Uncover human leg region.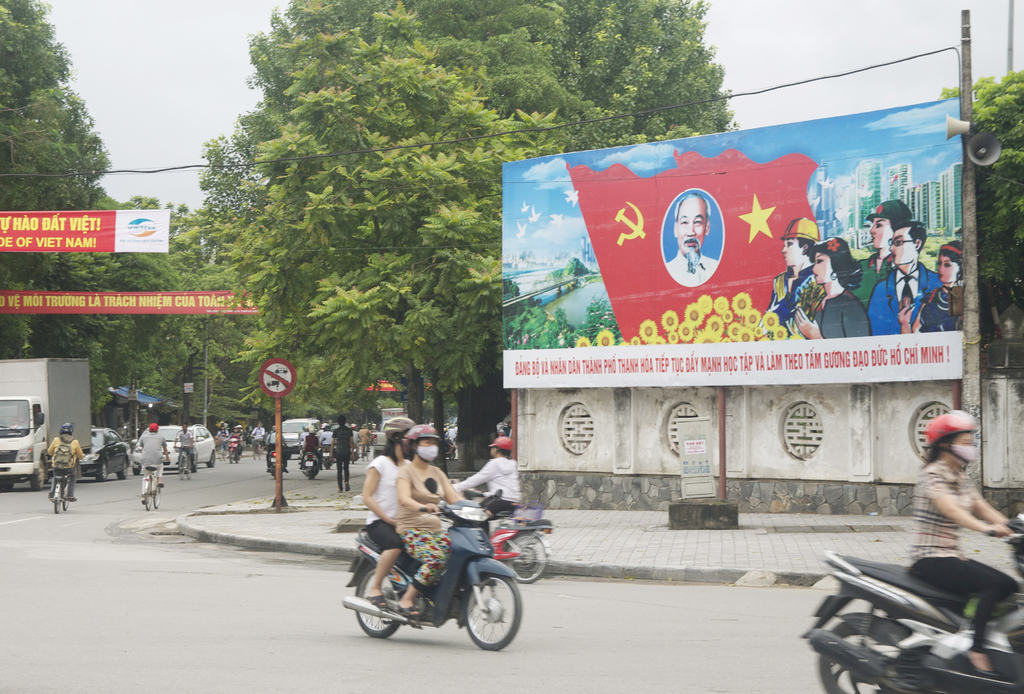
Uncovered: x1=344, y1=450, x2=349, y2=491.
